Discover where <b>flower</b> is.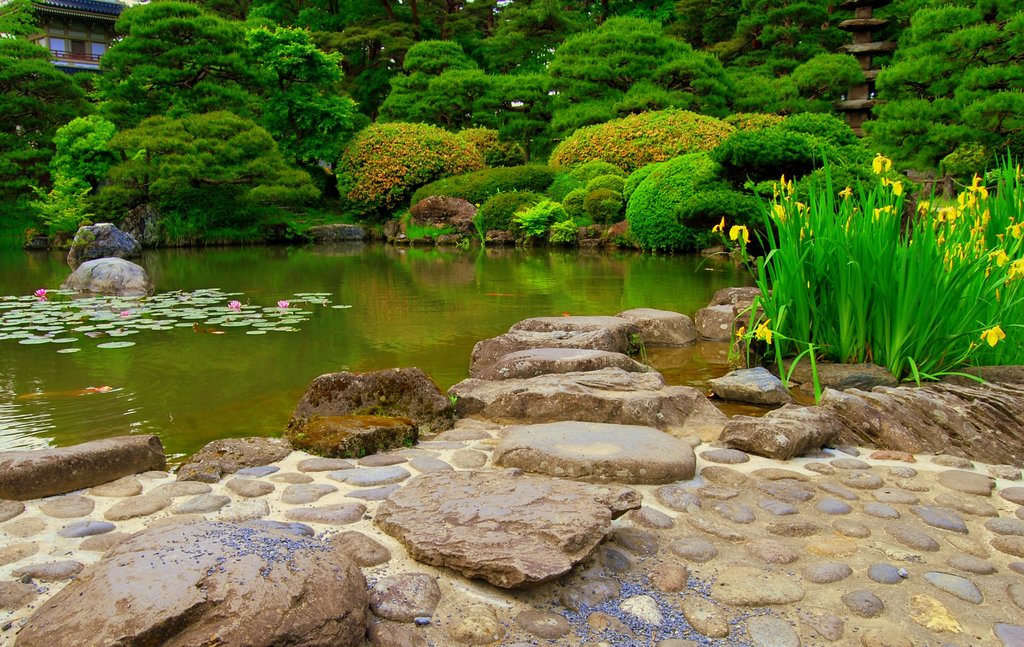
Discovered at detection(229, 300, 241, 312).
